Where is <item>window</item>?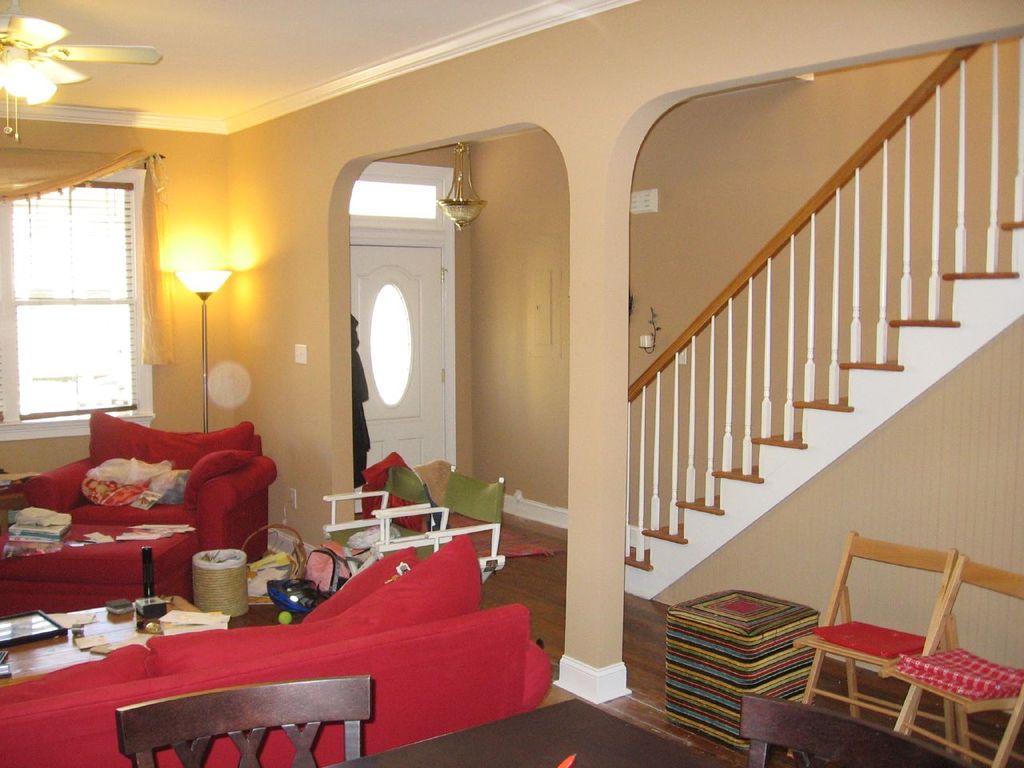
region(16, 130, 140, 420).
